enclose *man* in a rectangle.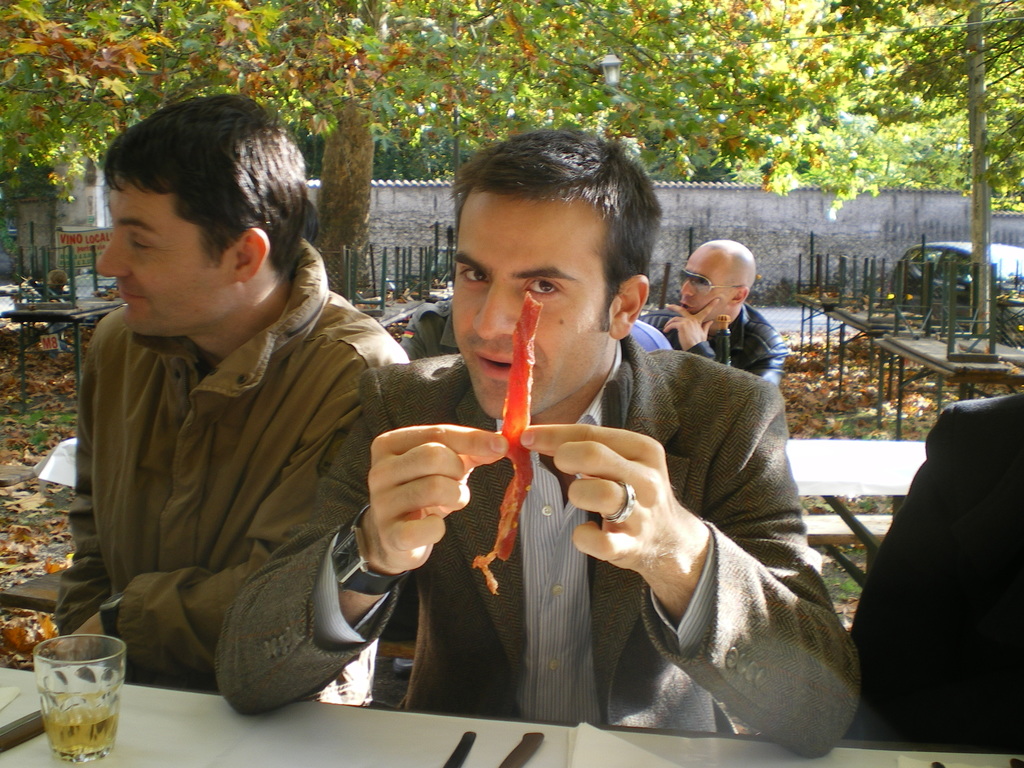
rect(630, 241, 787, 382).
